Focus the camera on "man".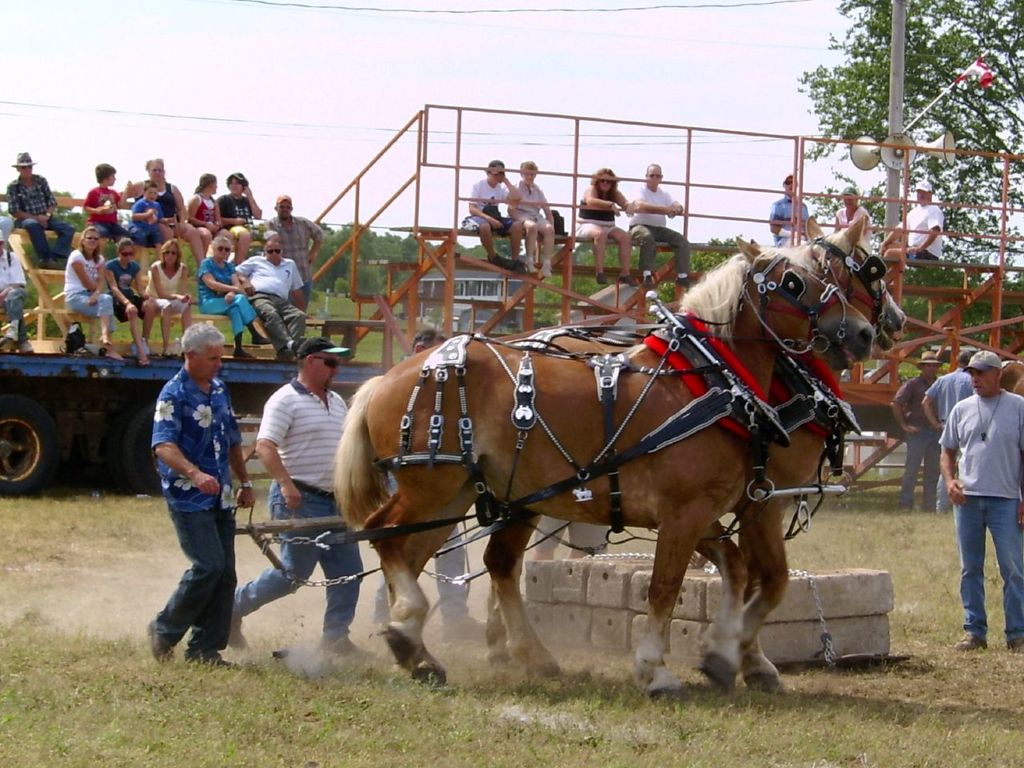
Focus region: 924, 347, 978, 506.
